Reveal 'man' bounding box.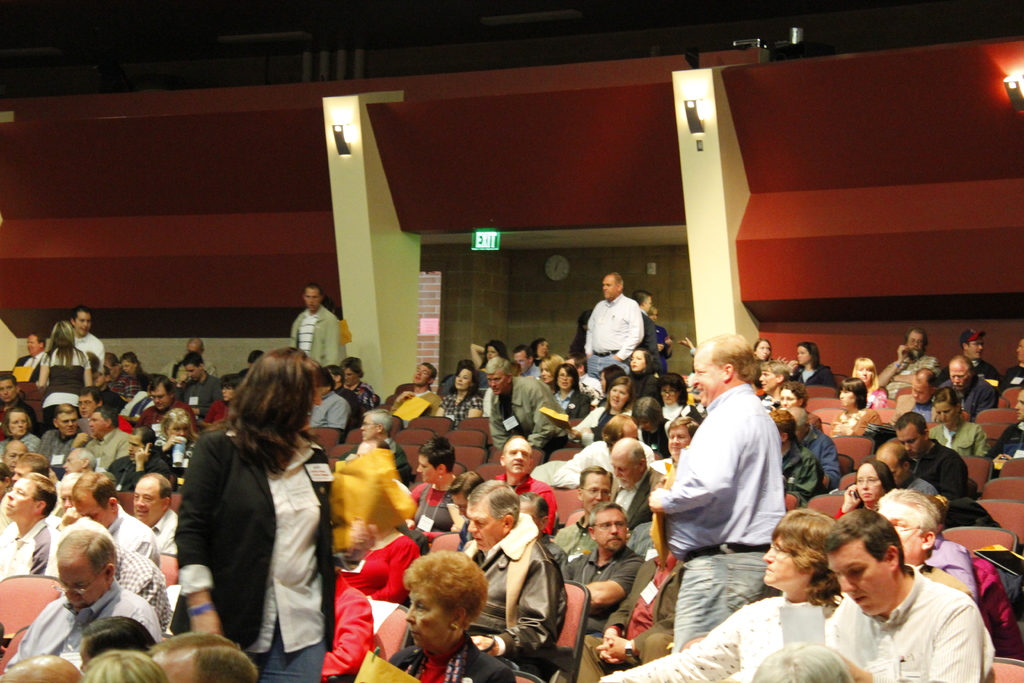
Revealed: {"x1": 952, "y1": 330, "x2": 1018, "y2": 390}.
